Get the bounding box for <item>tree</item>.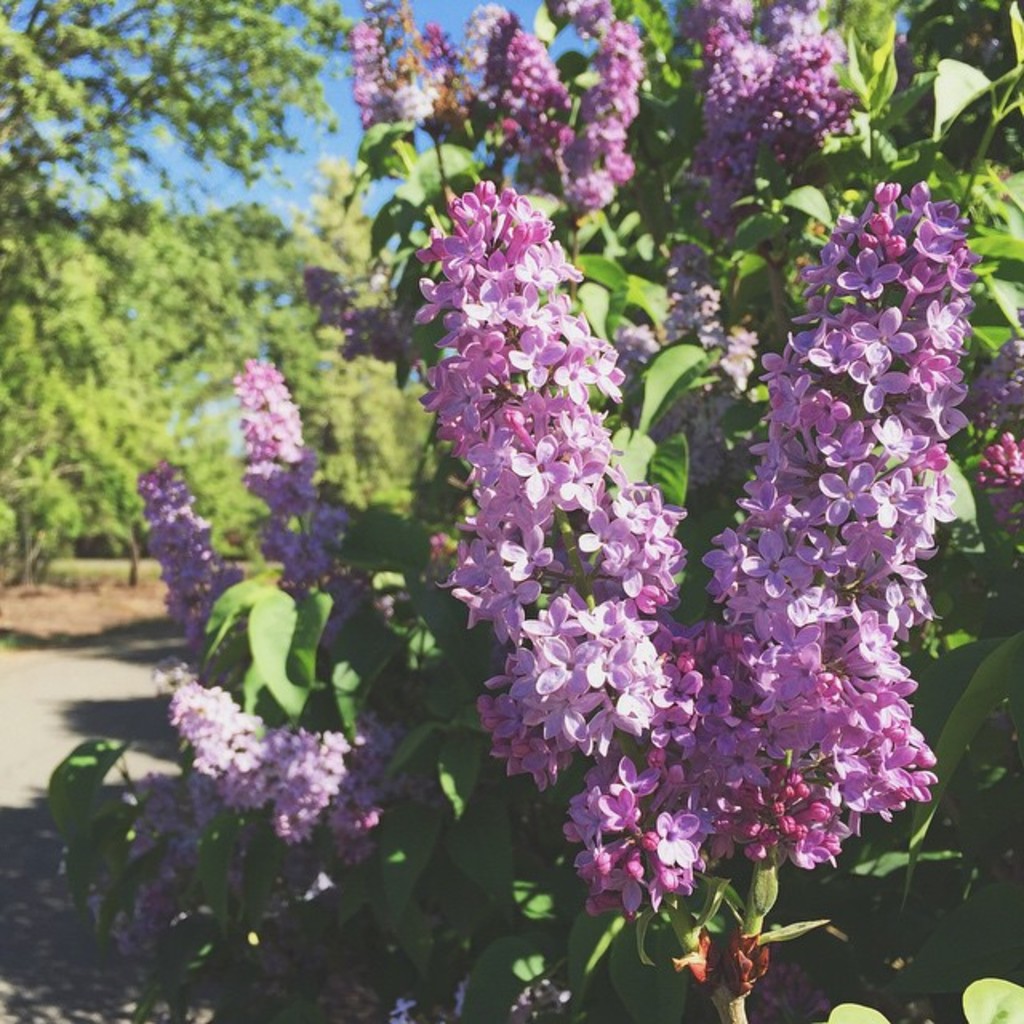
{"left": 0, "top": 0, "right": 360, "bottom": 584}.
